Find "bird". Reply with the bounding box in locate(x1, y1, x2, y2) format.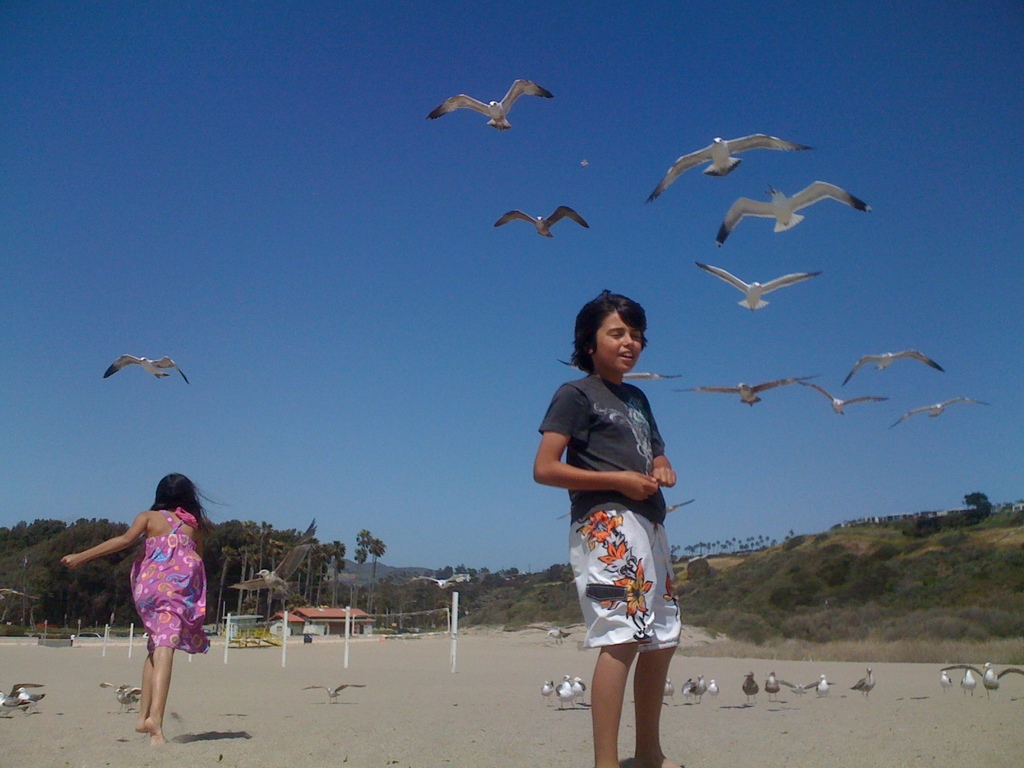
locate(646, 132, 813, 201).
